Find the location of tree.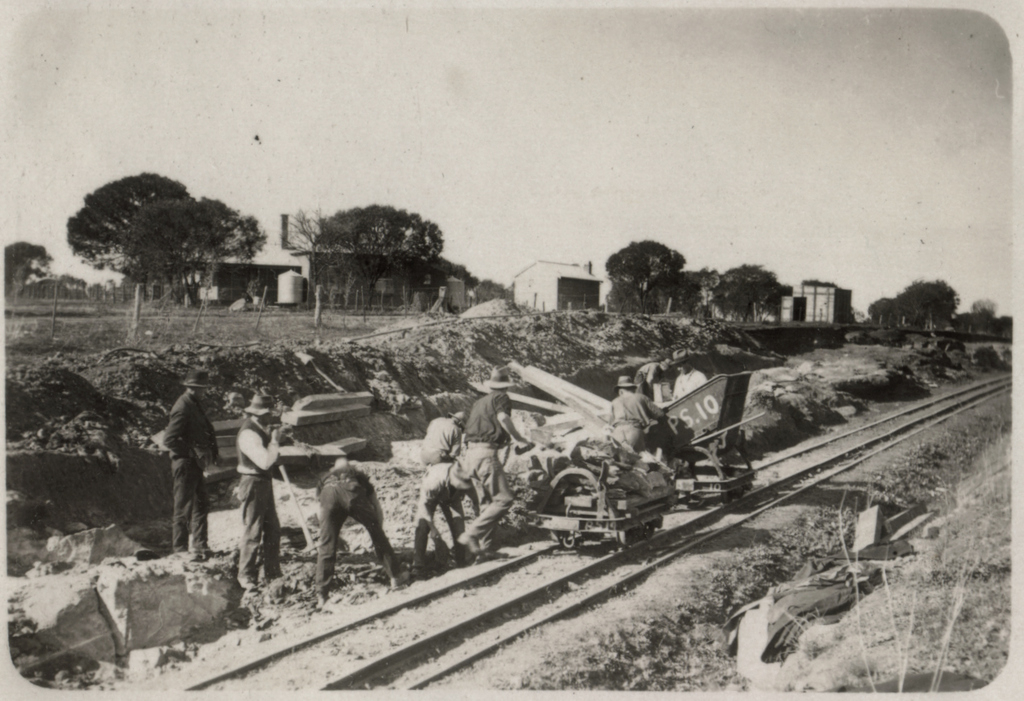
Location: 864:273:1014:341.
